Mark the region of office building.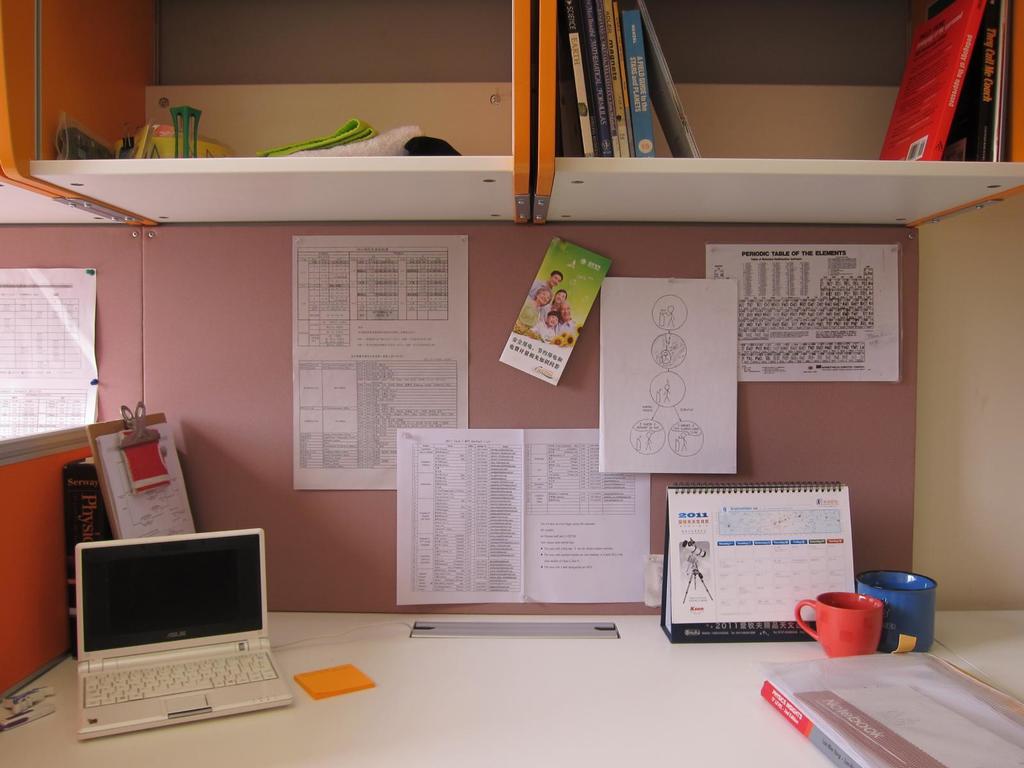
Region: <region>0, 0, 1023, 767</region>.
